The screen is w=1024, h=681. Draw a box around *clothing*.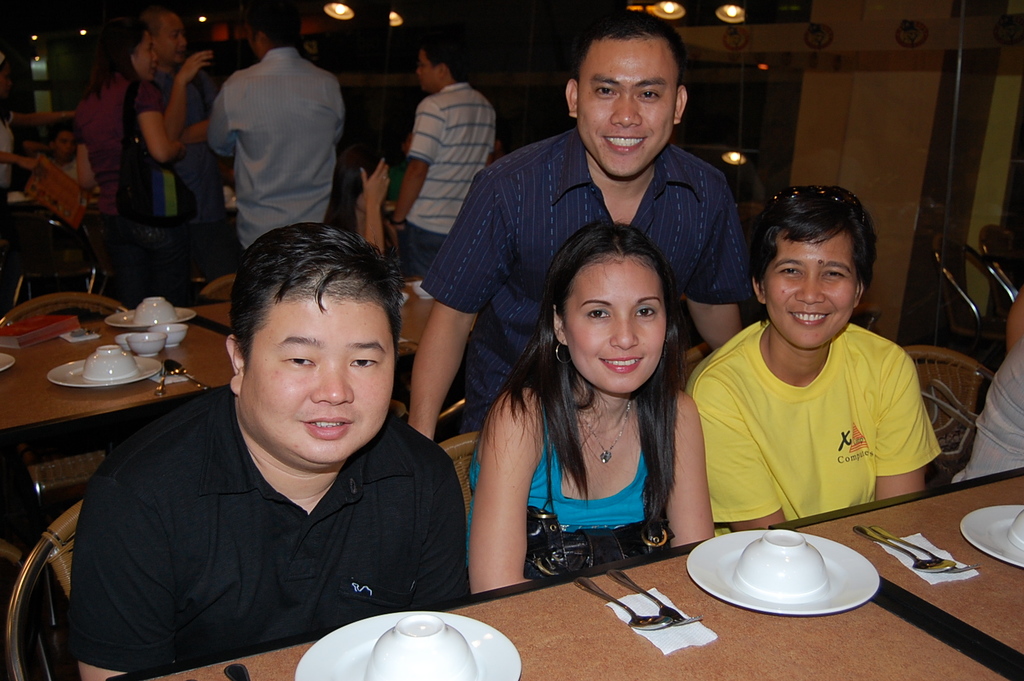
<bbox>69, 67, 163, 294</bbox>.
